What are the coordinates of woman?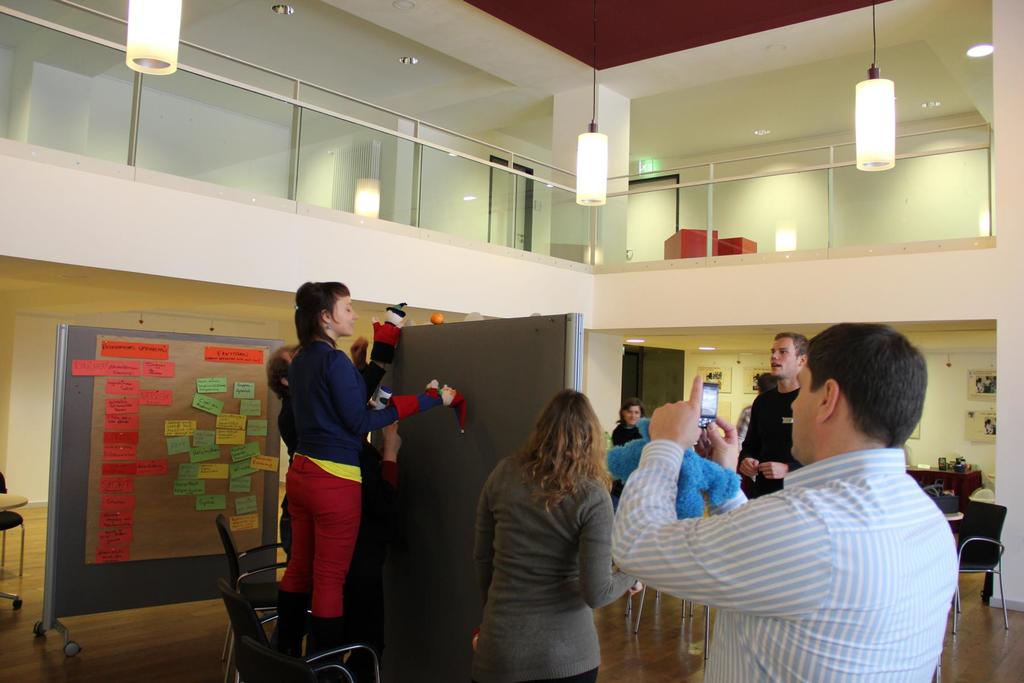
{"x1": 605, "y1": 396, "x2": 645, "y2": 512}.
